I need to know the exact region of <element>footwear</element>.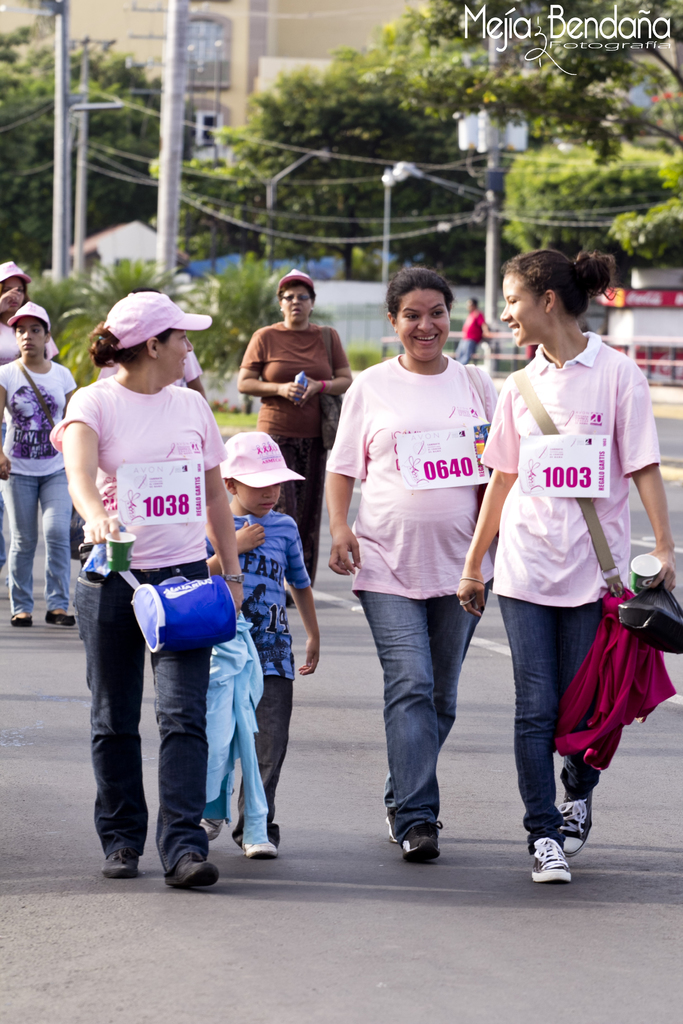
Region: pyautogui.locateOnScreen(164, 836, 218, 893).
